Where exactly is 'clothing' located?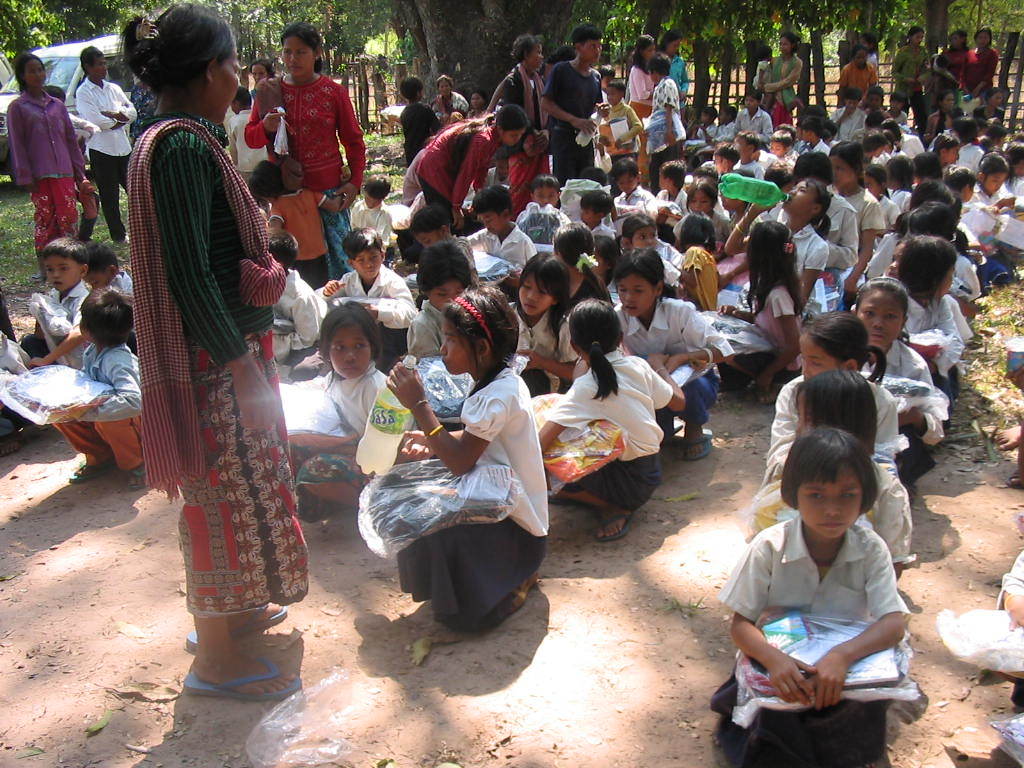
Its bounding box is (x1=827, y1=103, x2=863, y2=140).
